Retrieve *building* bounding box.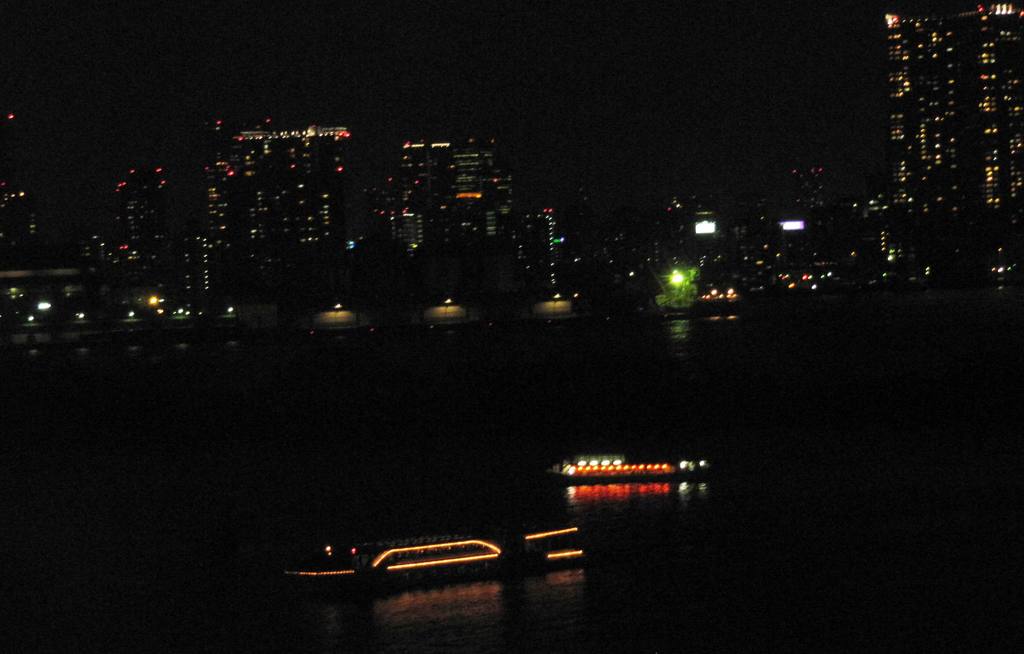
Bounding box: 362, 128, 514, 258.
